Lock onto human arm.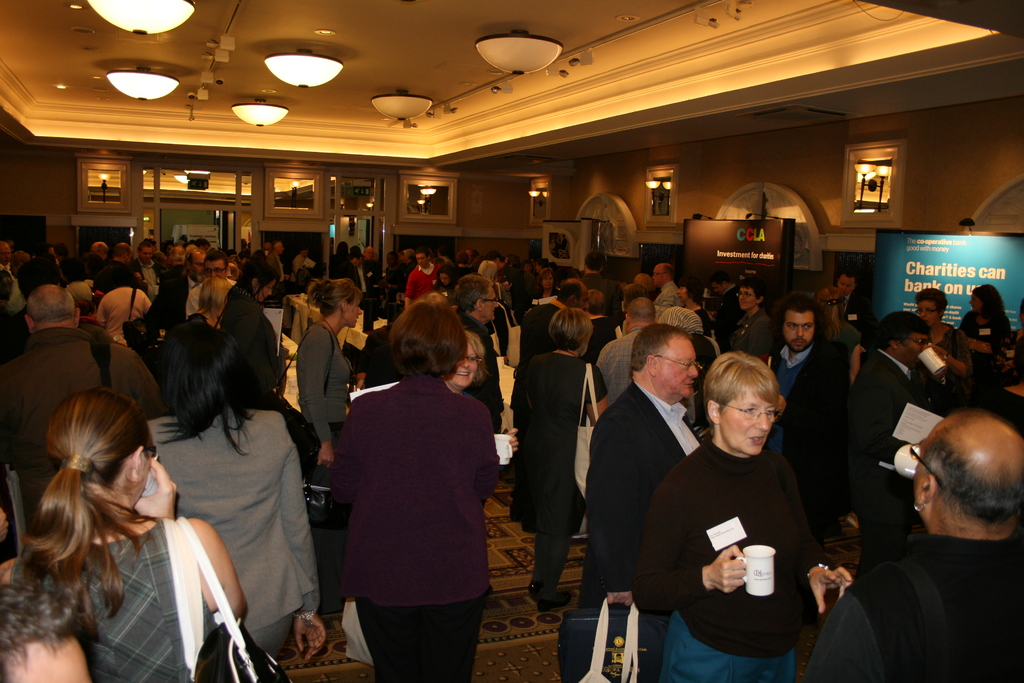
Locked: (left=331, top=409, right=368, bottom=504).
